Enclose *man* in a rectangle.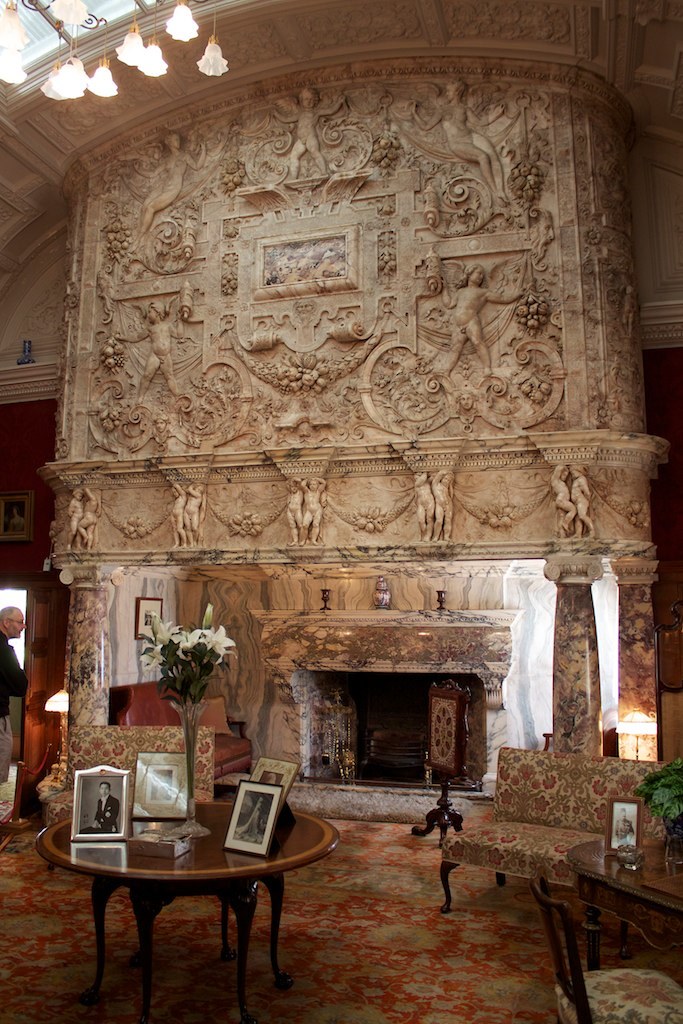
75:781:118:834.
